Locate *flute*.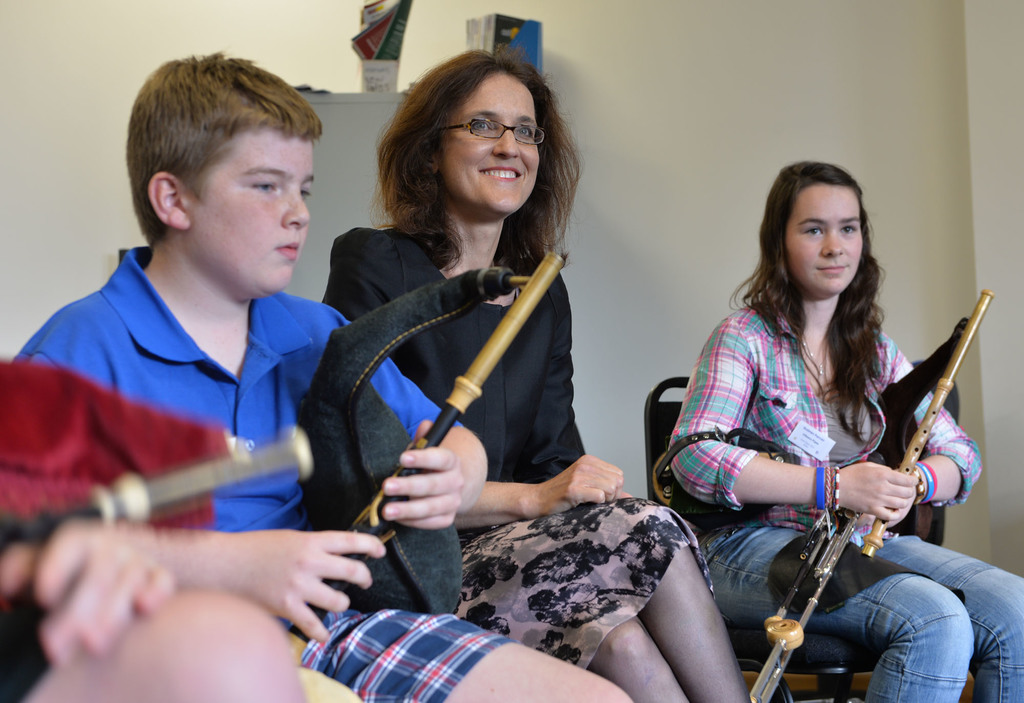
Bounding box: crop(285, 250, 563, 667).
